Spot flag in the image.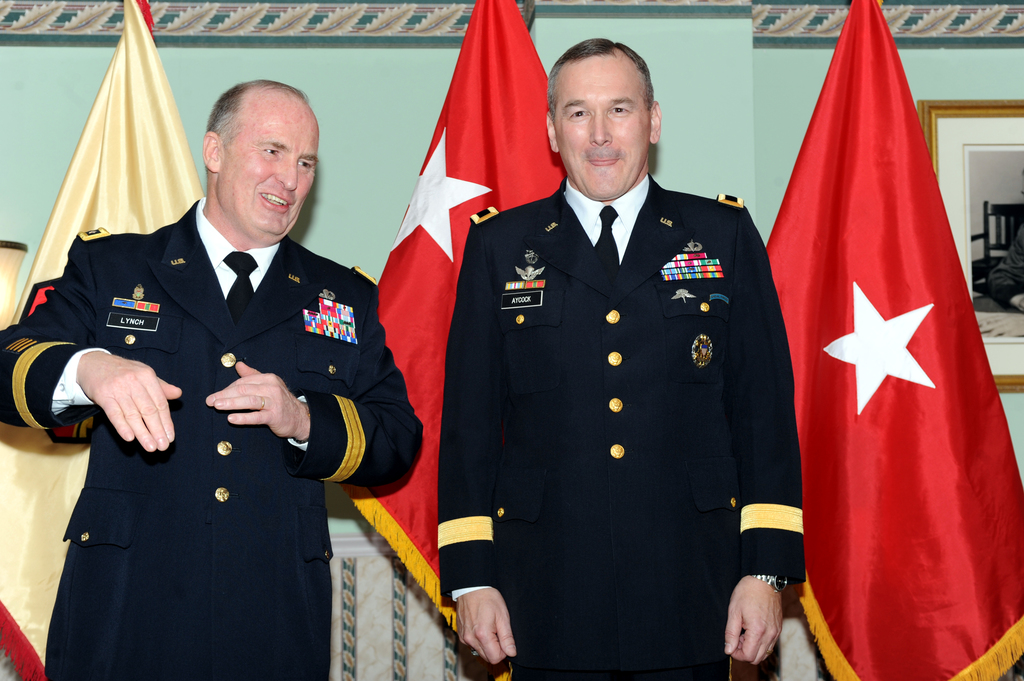
flag found at left=0, top=0, right=217, bottom=680.
